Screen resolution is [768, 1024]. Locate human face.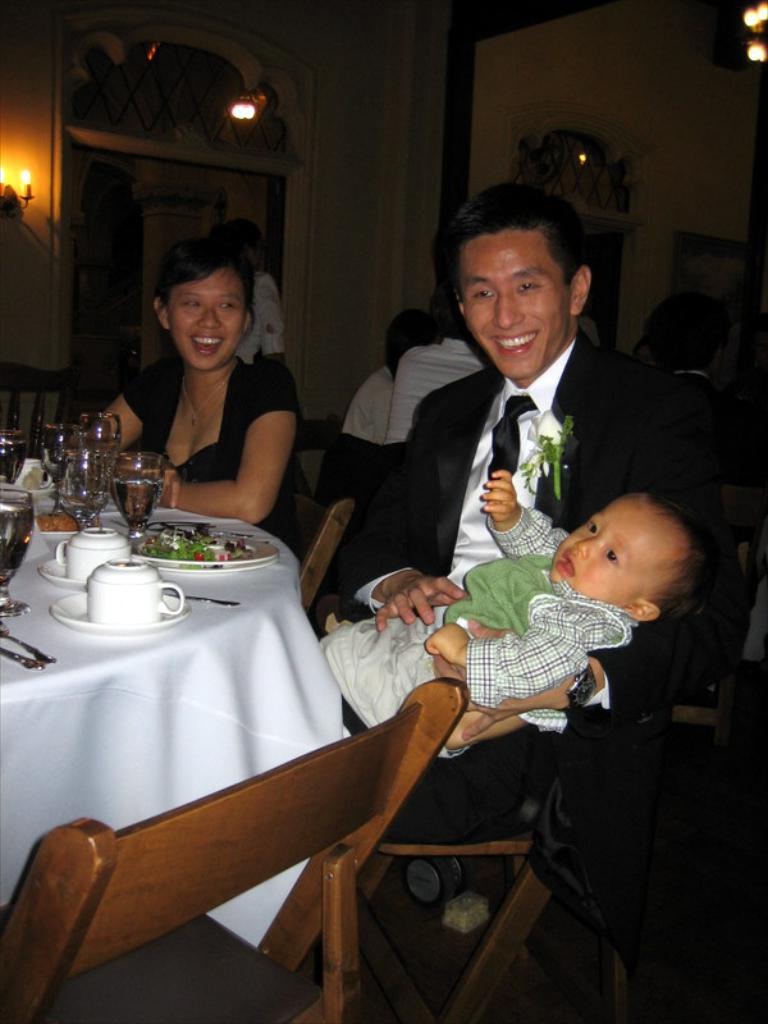
bbox=(463, 218, 568, 367).
